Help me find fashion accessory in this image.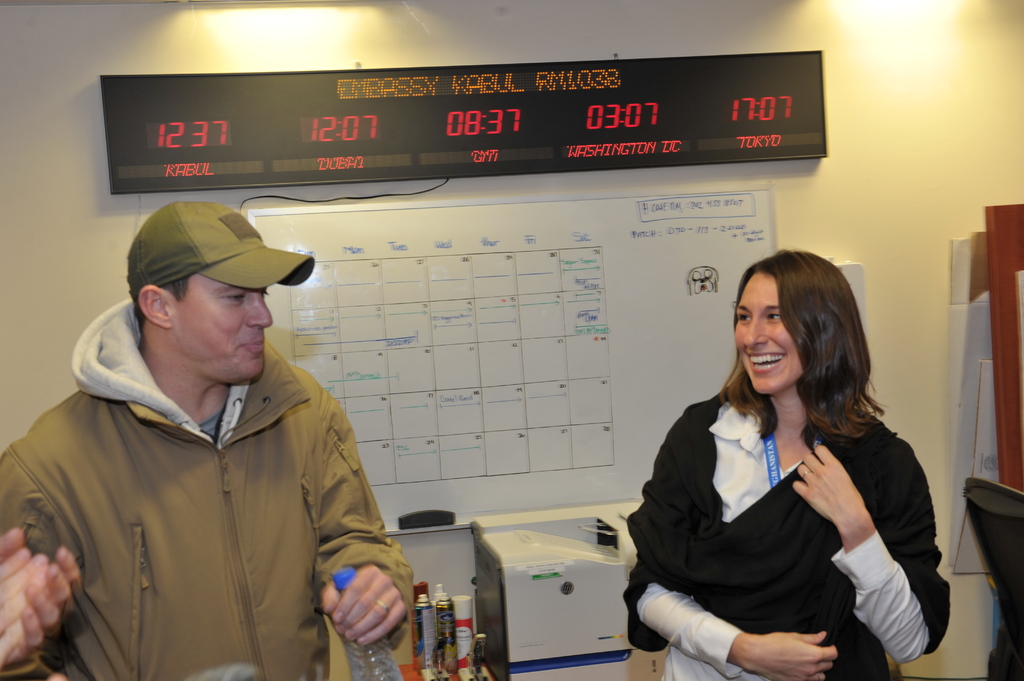
Found it: <bbox>379, 597, 390, 613</bbox>.
